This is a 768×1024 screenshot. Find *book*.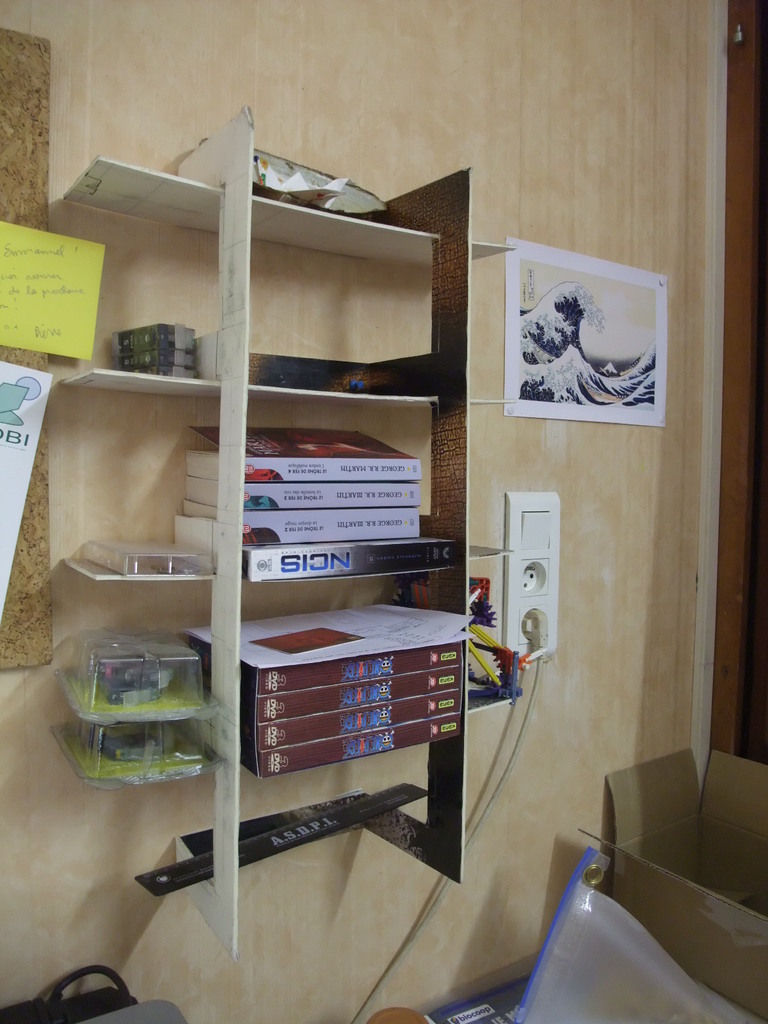
Bounding box: (182,501,422,550).
